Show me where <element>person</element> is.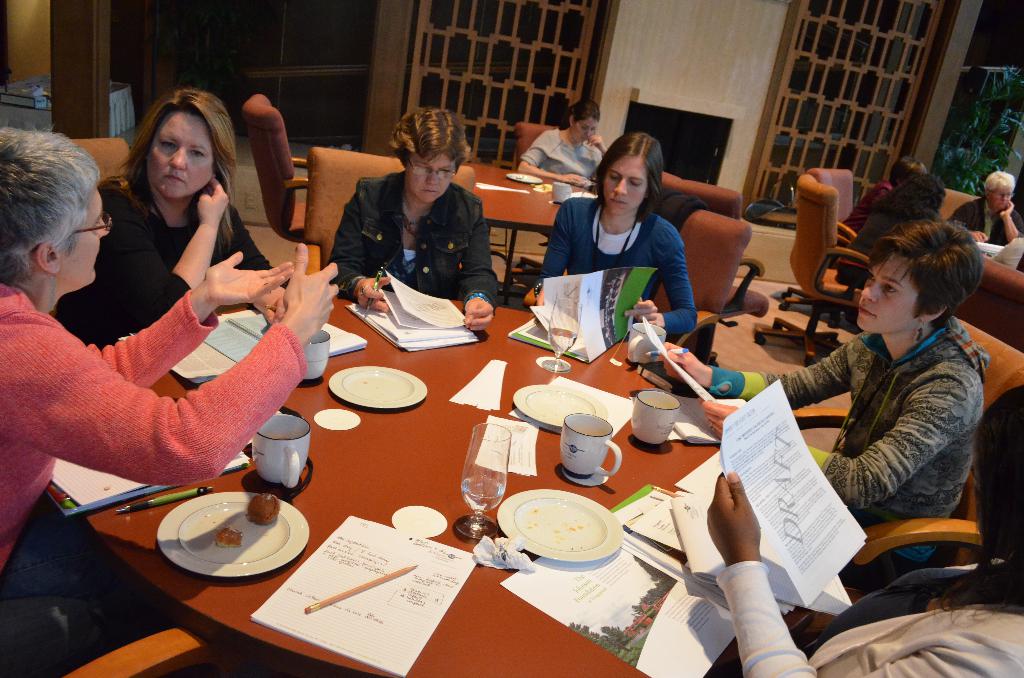
<element>person</element> is at 522,134,702,339.
